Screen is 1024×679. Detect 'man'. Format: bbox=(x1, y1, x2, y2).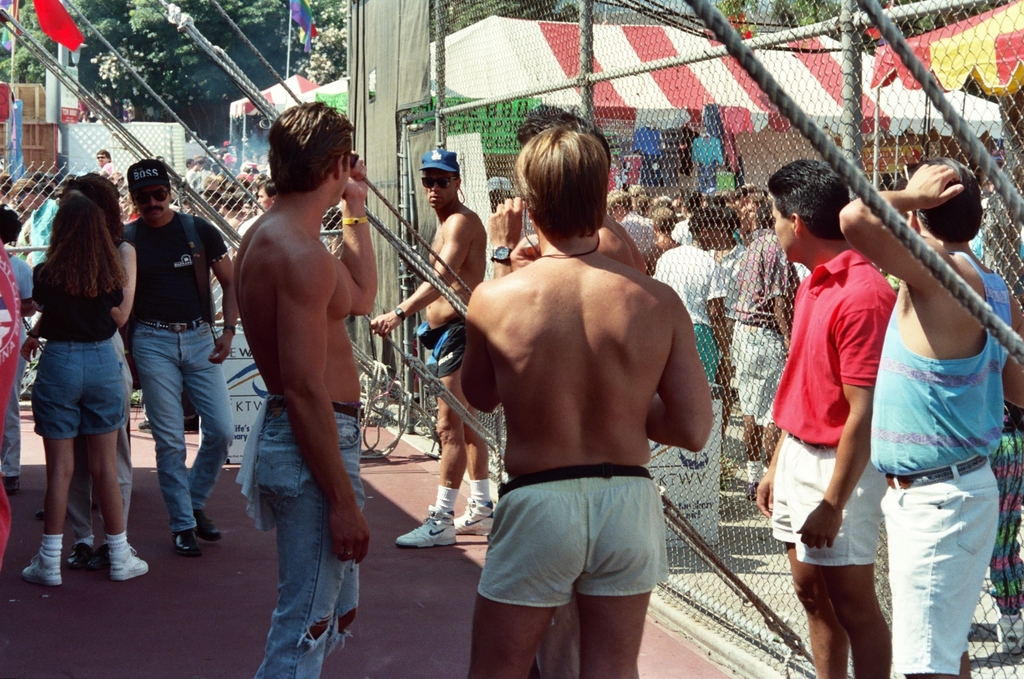
bbox=(97, 149, 129, 182).
